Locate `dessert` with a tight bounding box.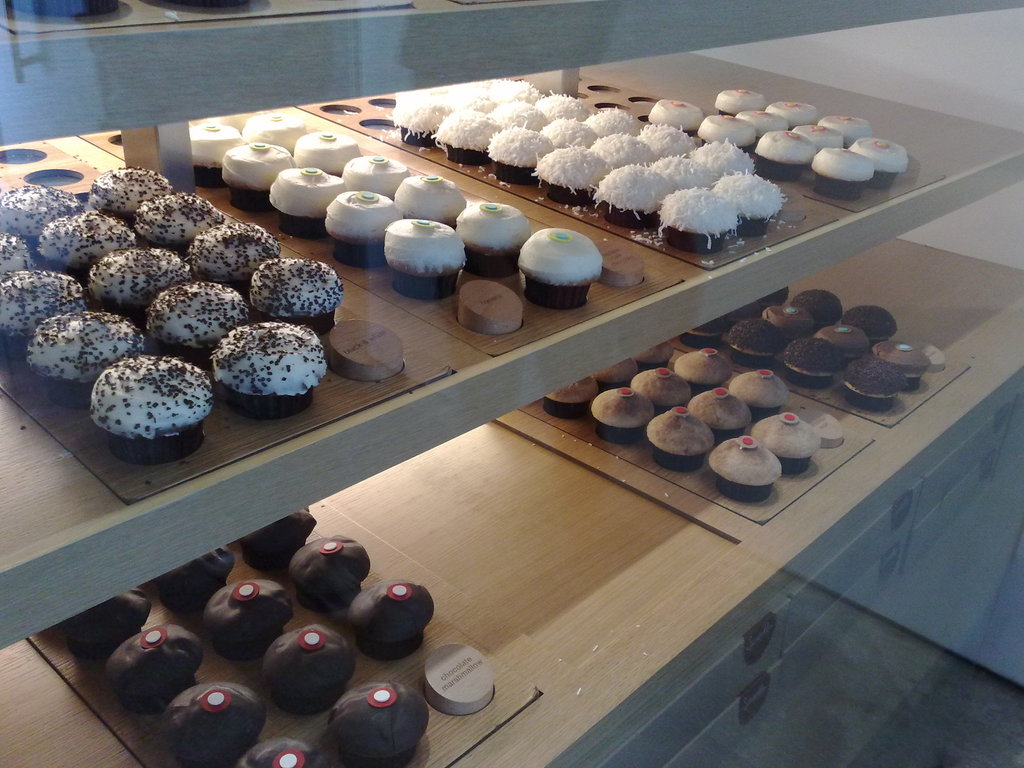
region(42, 211, 133, 271).
